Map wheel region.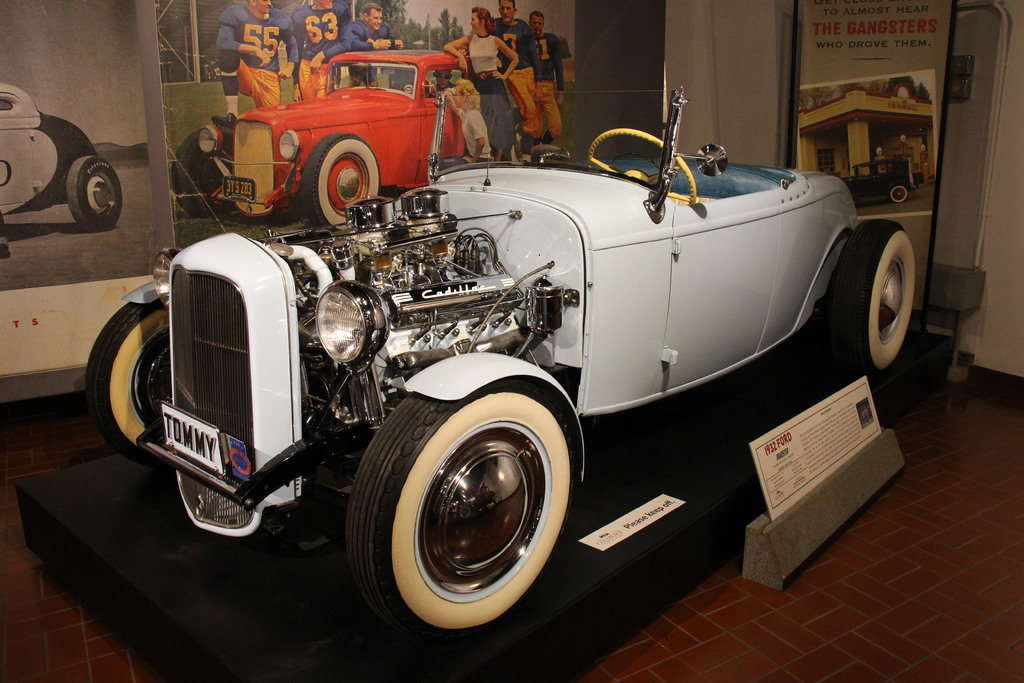
Mapped to [x1=301, y1=132, x2=380, y2=235].
